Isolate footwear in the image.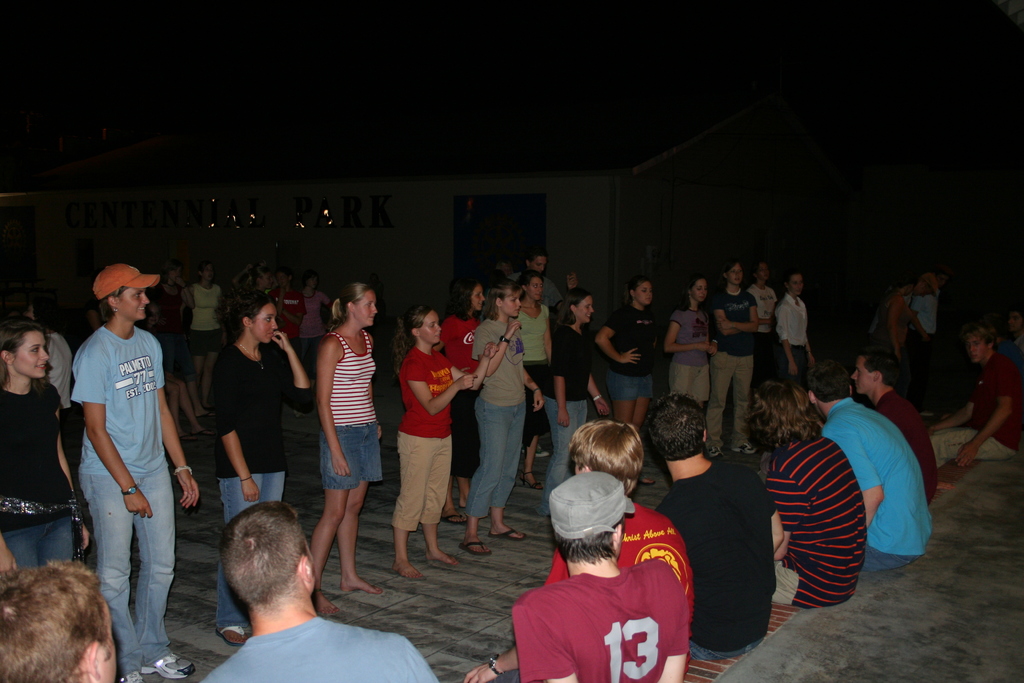
Isolated region: (460,543,490,557).
